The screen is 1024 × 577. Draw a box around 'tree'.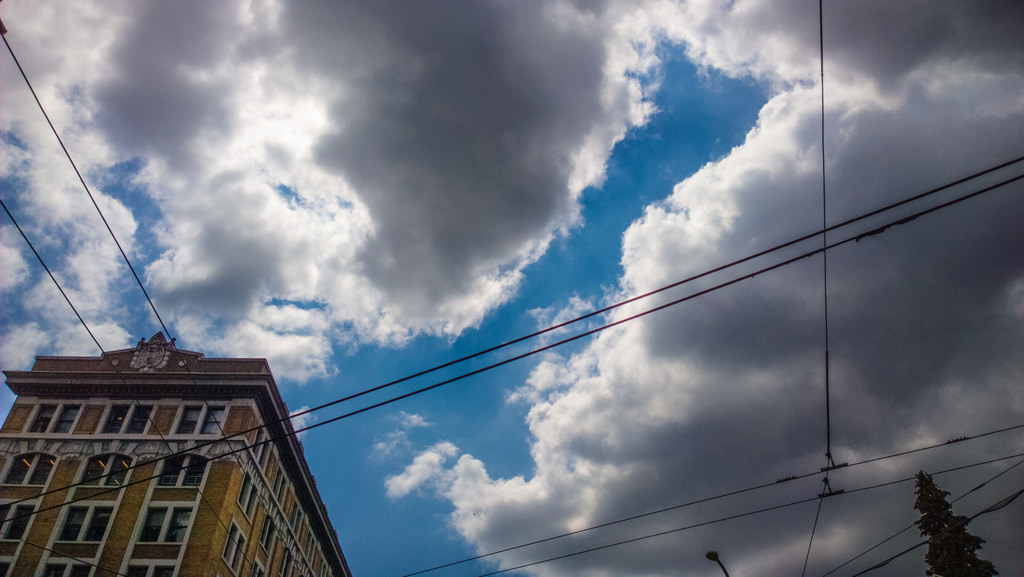
bbox=[915, 469, 990, 563].
